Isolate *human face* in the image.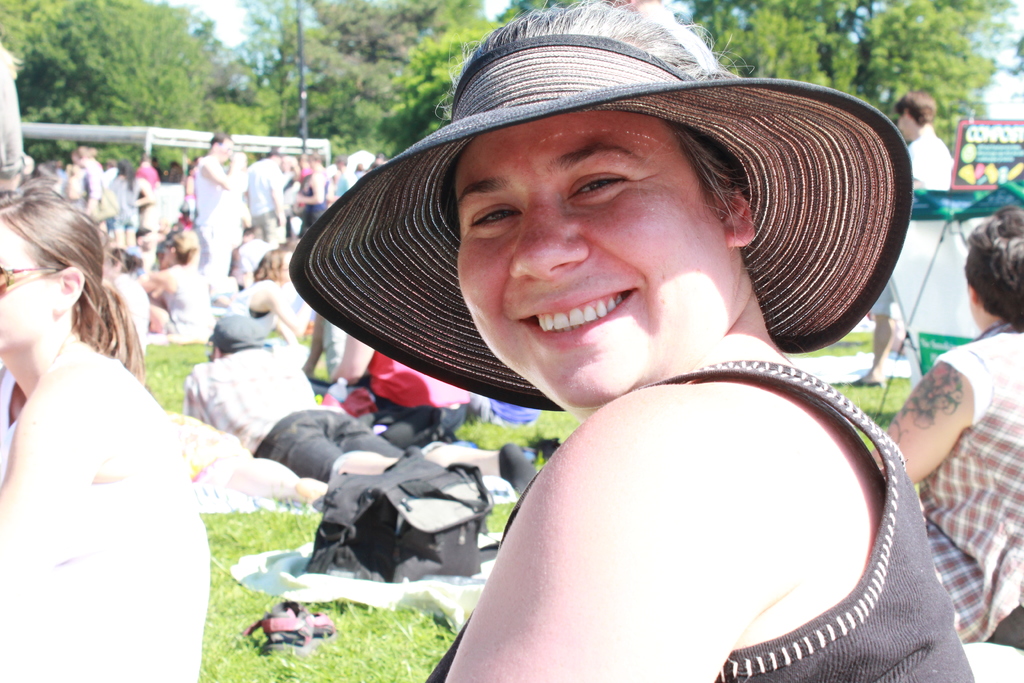
Isolated region: [460,110,728,403].
